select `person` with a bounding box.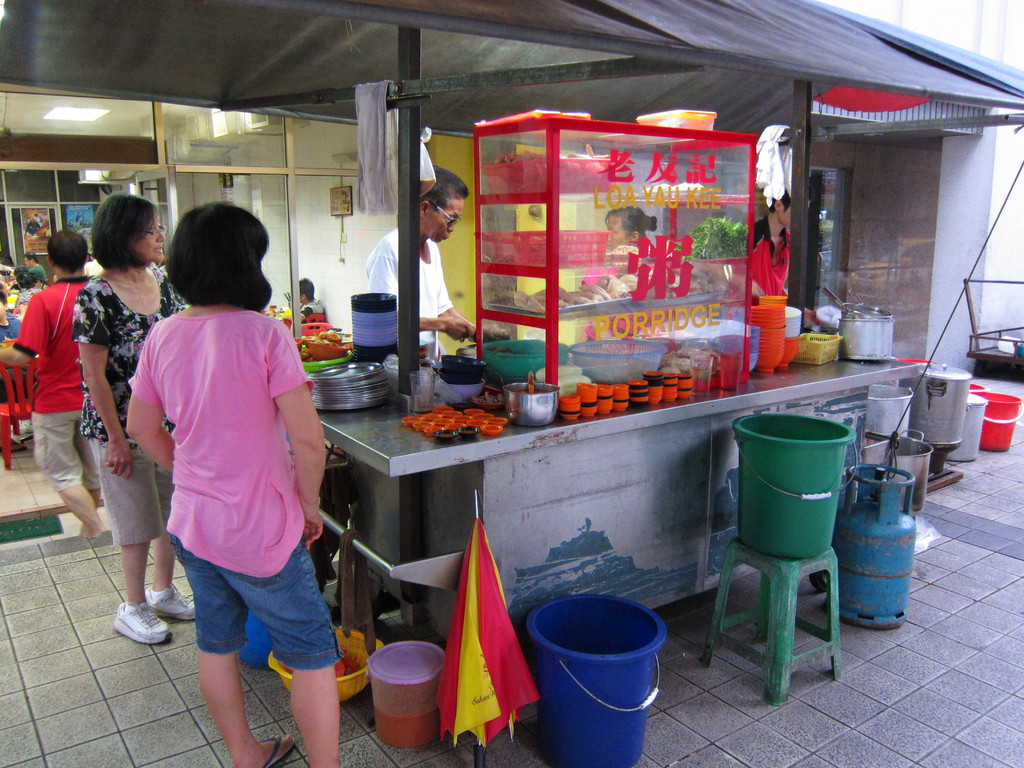
pyautogui.locateOnScreen(18, 253, 48, 281).
